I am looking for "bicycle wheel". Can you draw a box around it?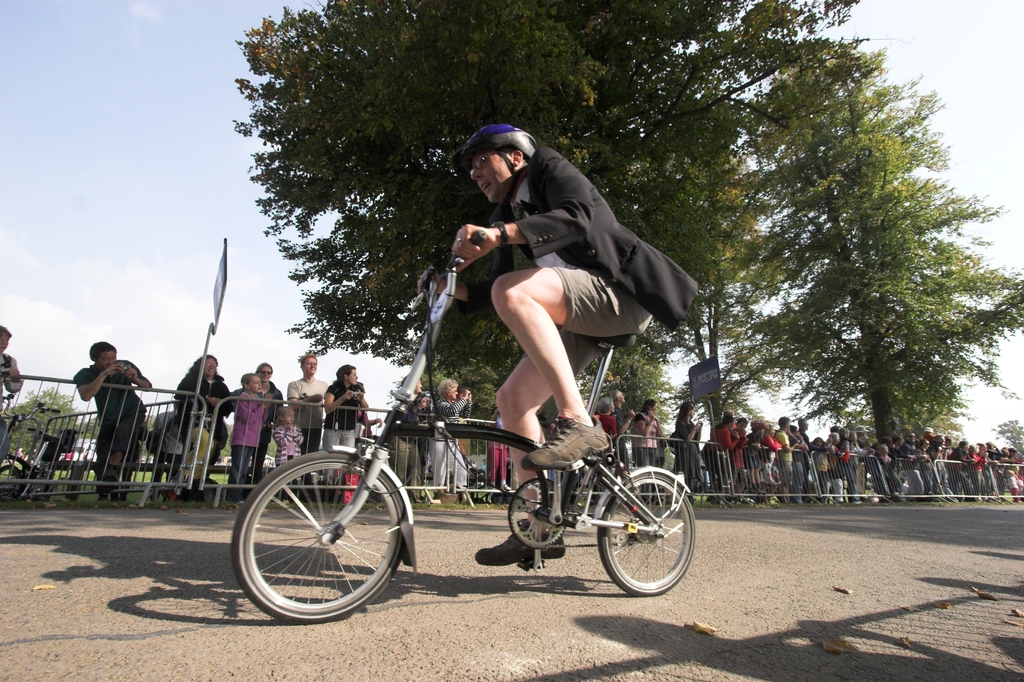
Sure, the bounding box is 598:467:694:596.
